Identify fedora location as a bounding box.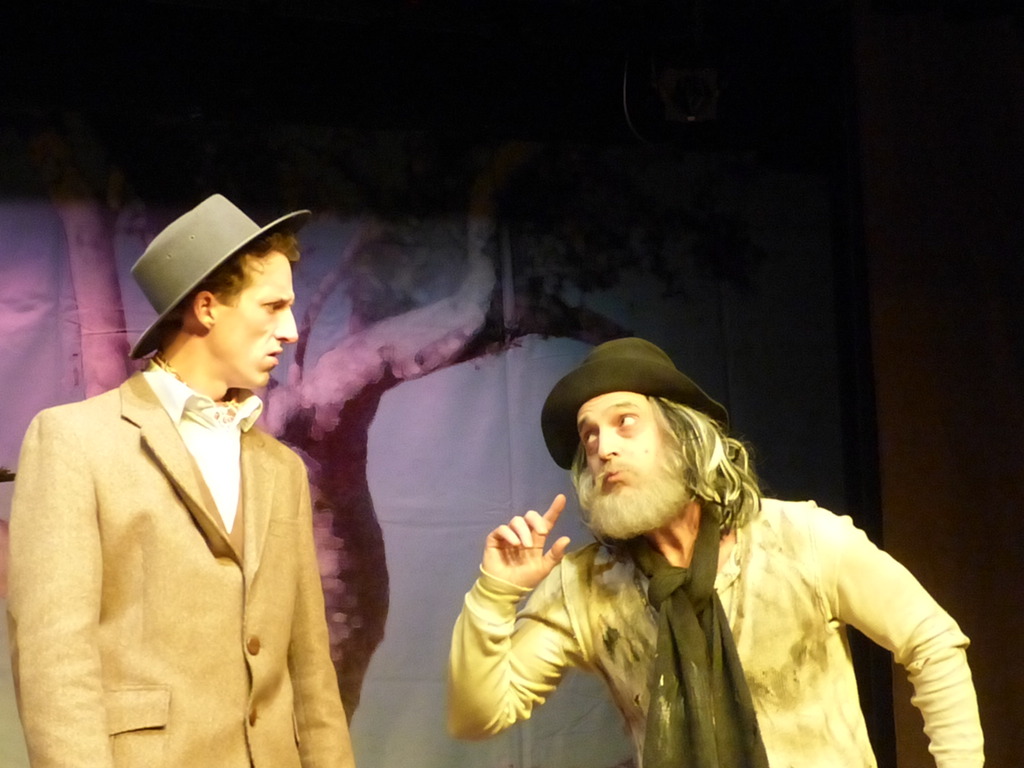
rect(122, 183, 316, 360).
